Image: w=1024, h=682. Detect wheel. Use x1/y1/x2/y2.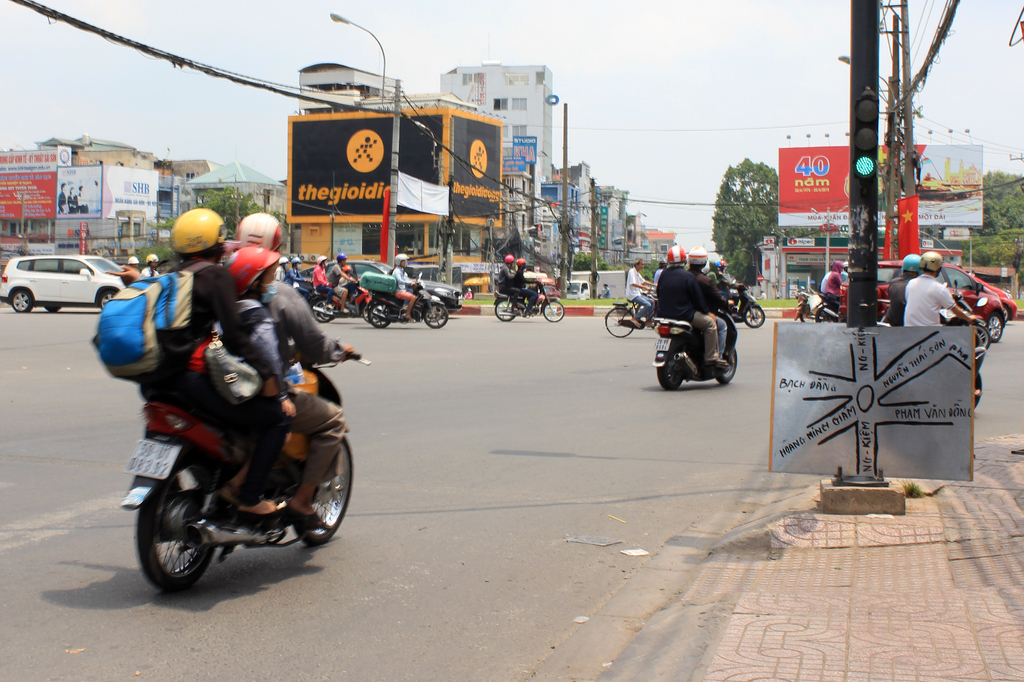
492/297/520/320.
